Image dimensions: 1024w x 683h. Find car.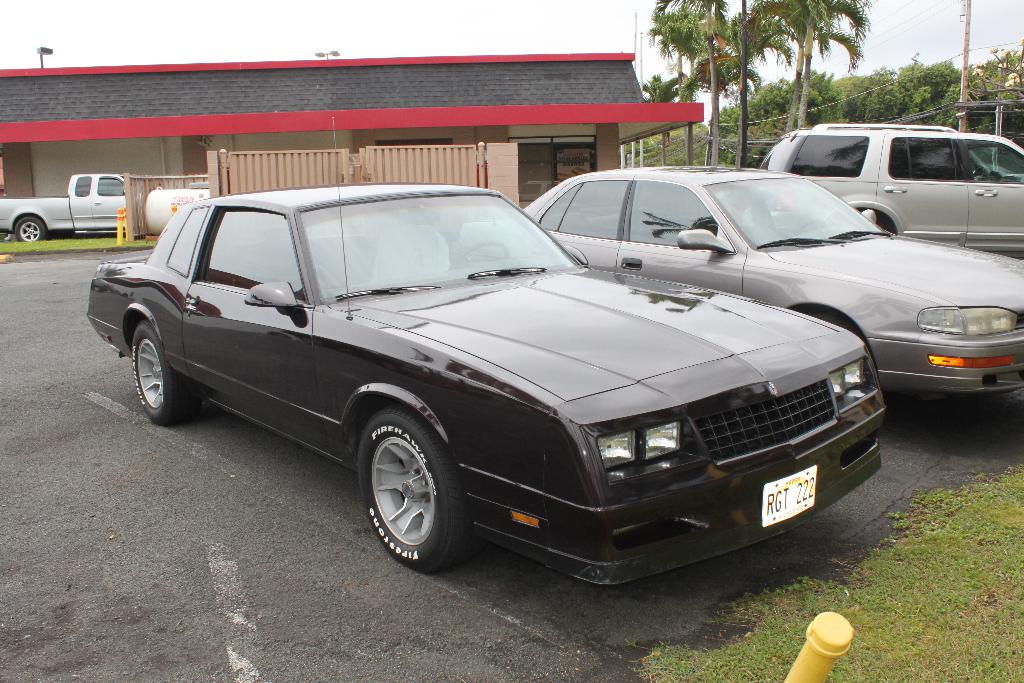
[761,120,1023,258].
